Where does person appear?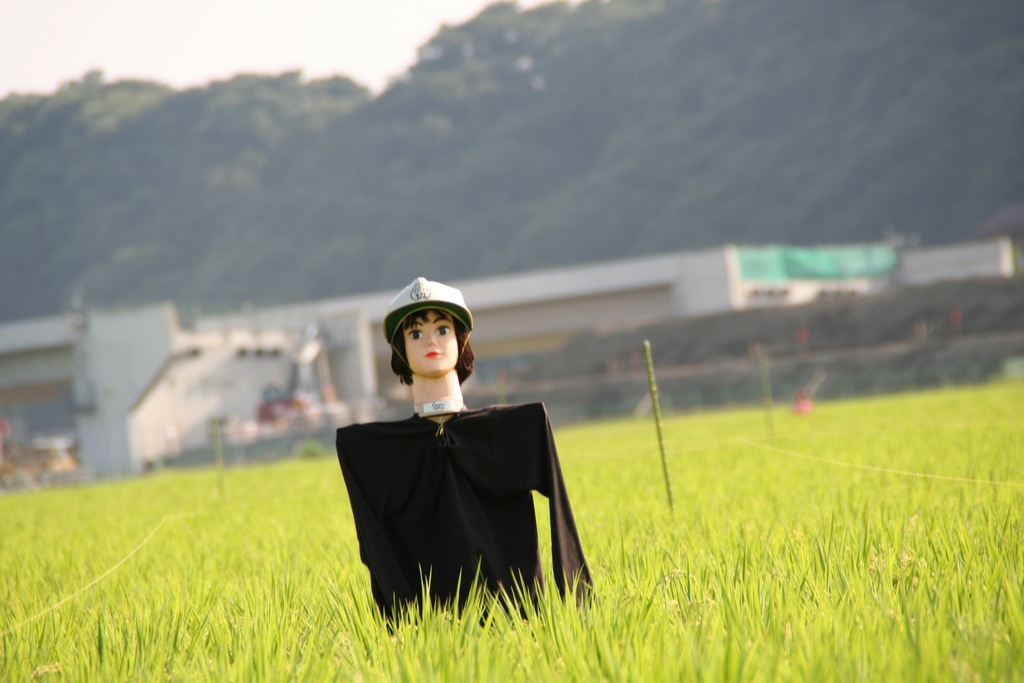
Appears at bbox=(329, 278, 590, 620).
